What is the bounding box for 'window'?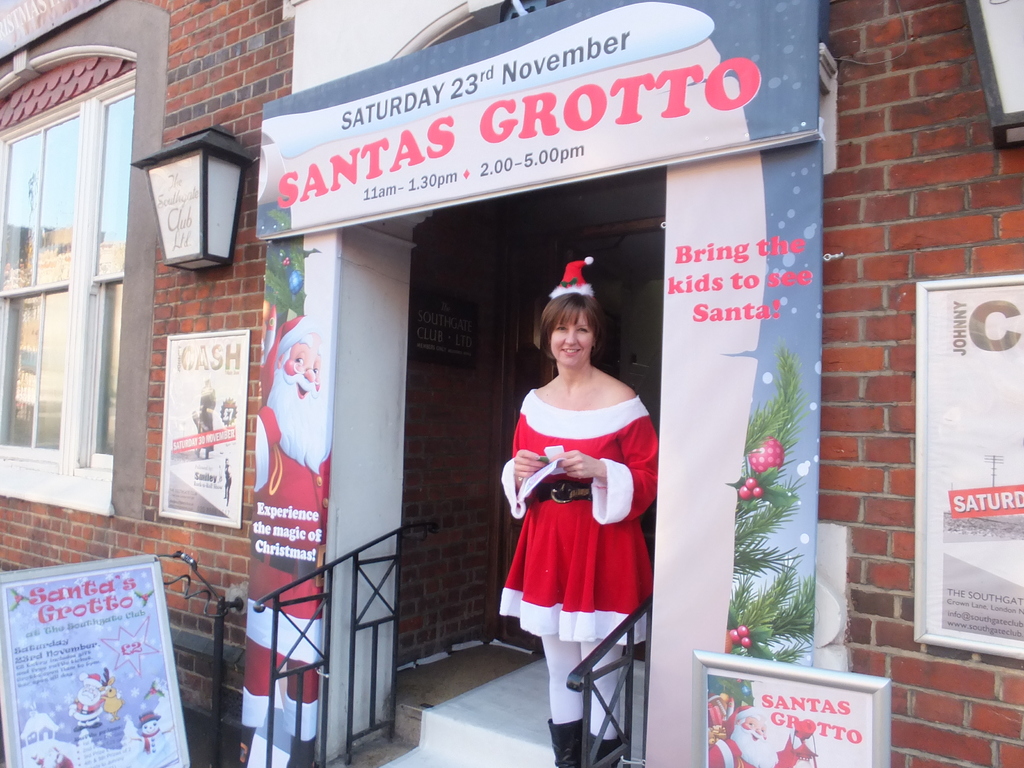
locate(82, 88, 136, 465).
